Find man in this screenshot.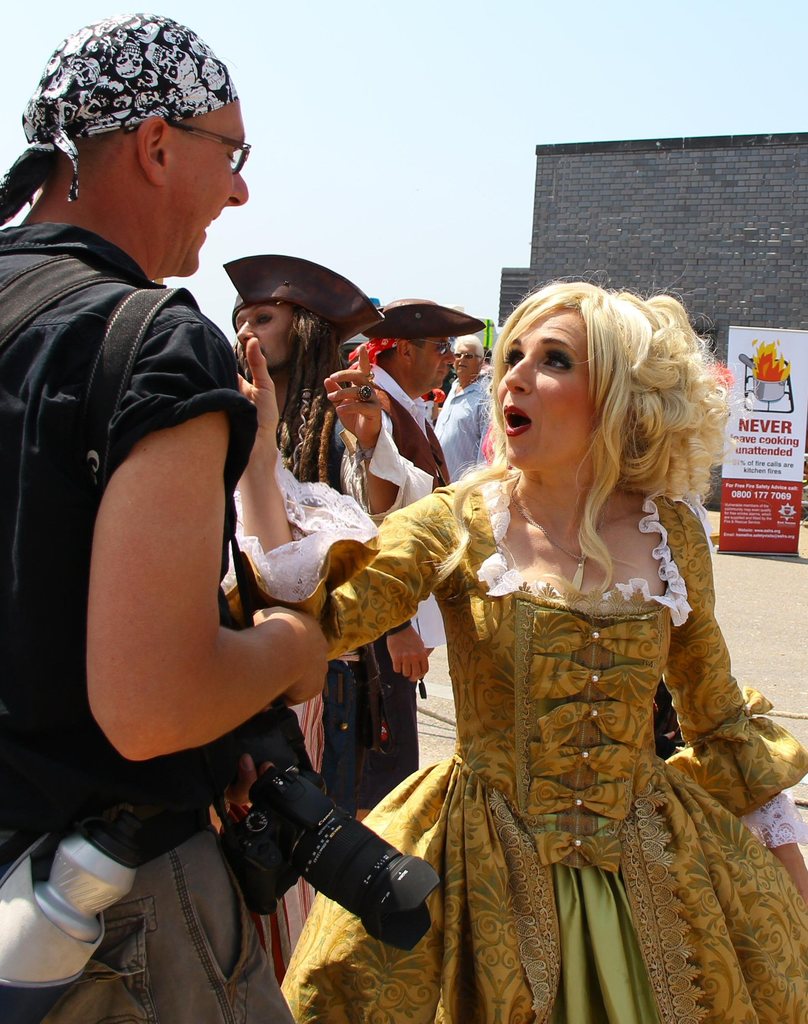
The bounding box for man is l=345, t=291, r=474, b=785.
